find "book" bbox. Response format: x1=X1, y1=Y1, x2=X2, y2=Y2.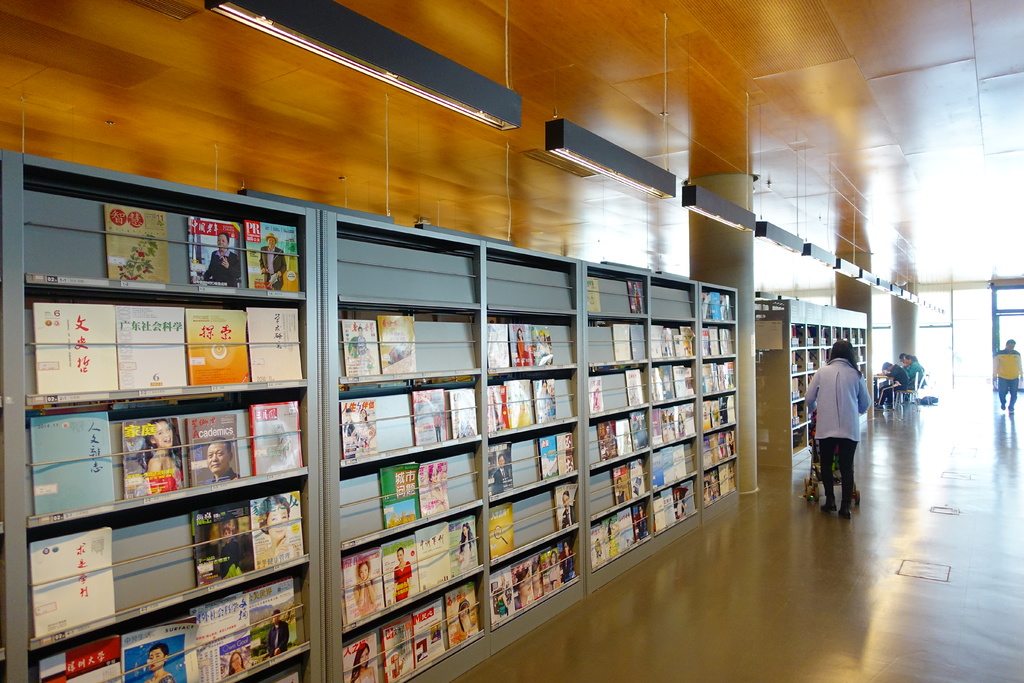
x1=493, y1=502, x2=519, y2=563.
